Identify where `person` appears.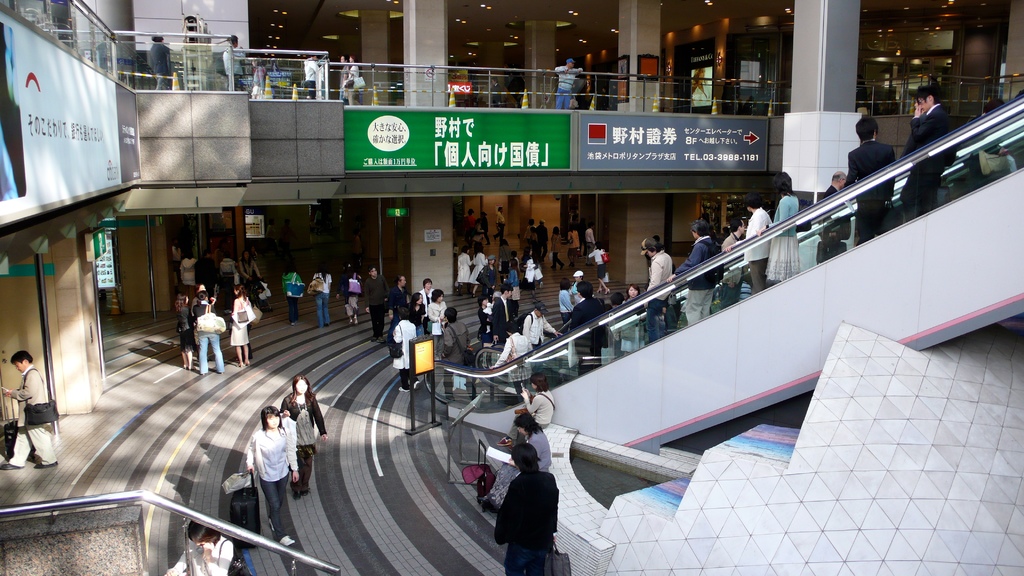
Appears at [x1=392, y1=308, x2=419, y2=390].
